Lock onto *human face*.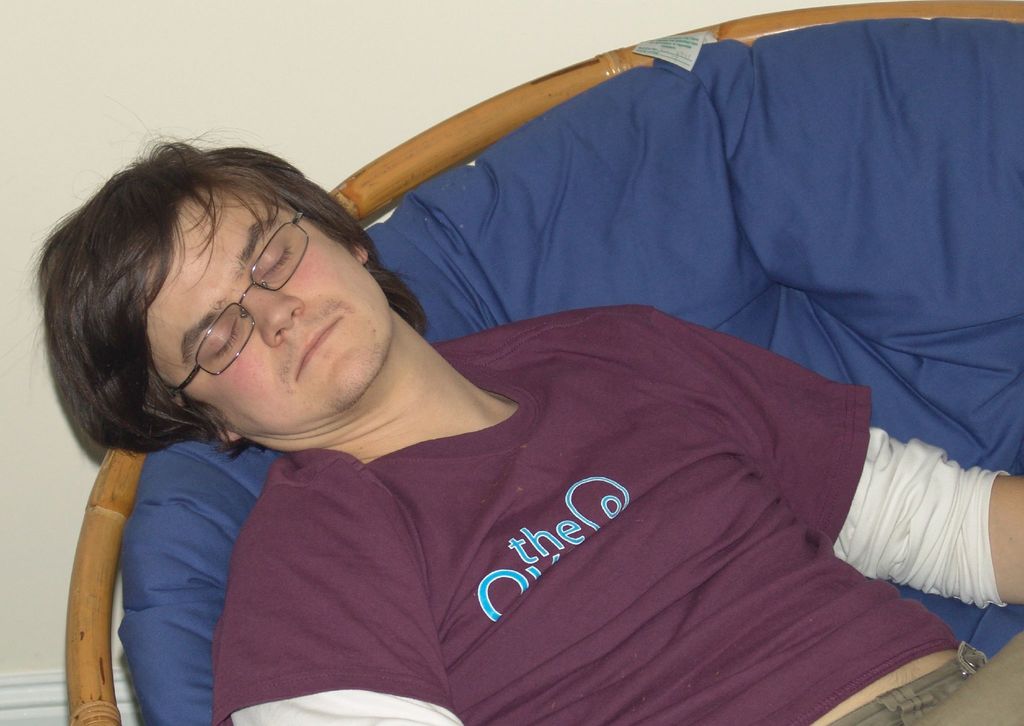
Locked: select_region(145, 185, 394, 419).
